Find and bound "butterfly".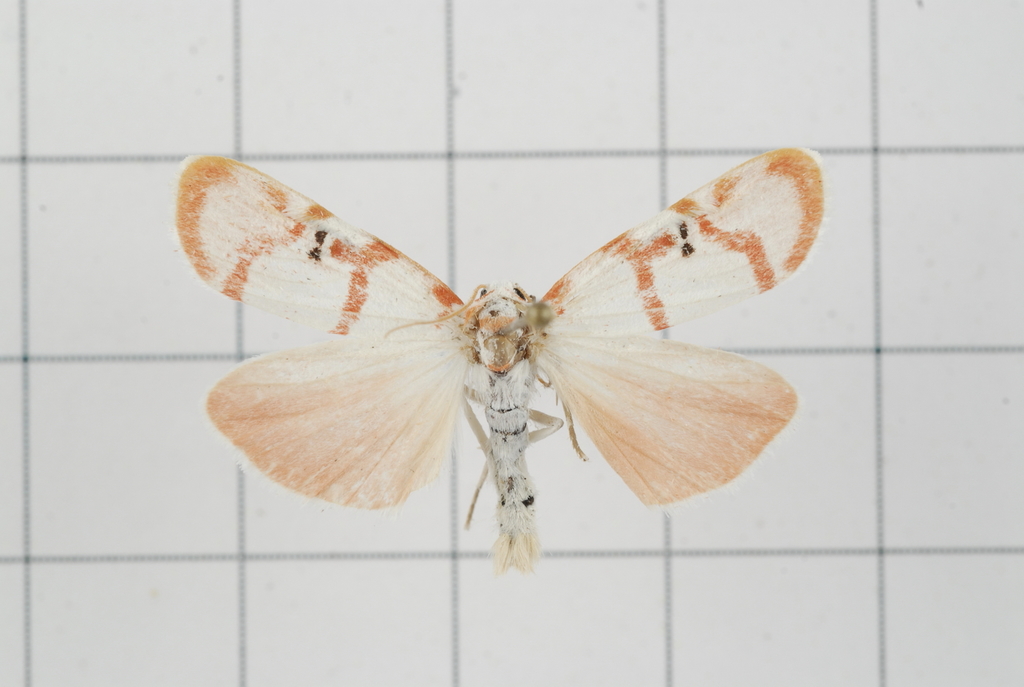
Bound: x1=161, y1=146, x2=822, y2=581.
